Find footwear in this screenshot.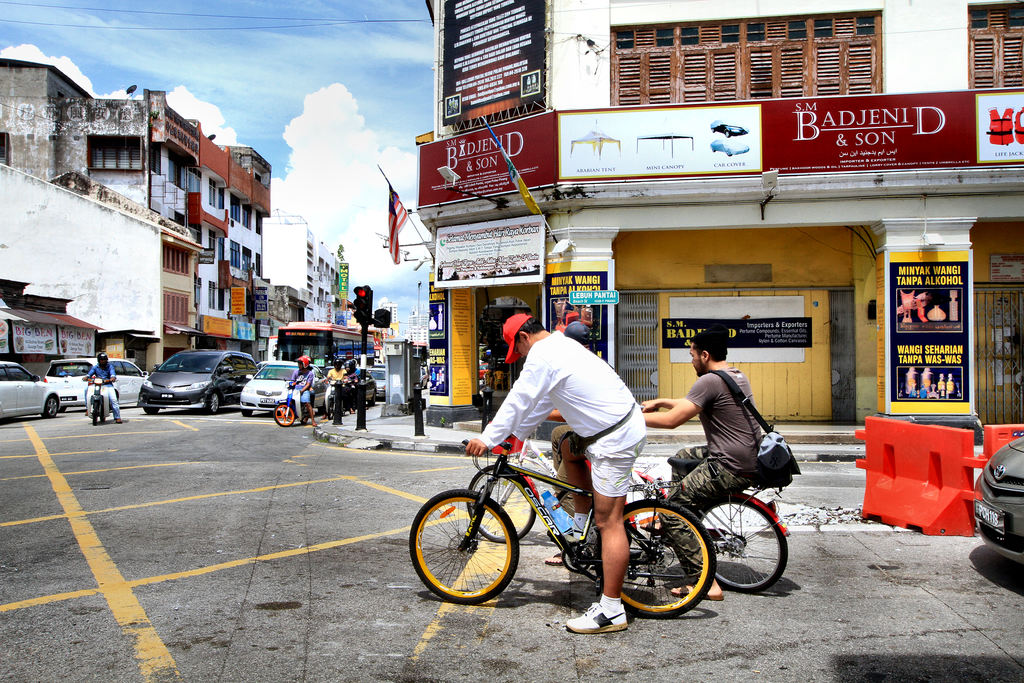
The bounding box for footwear is detection(321, 415, 328, 420).
